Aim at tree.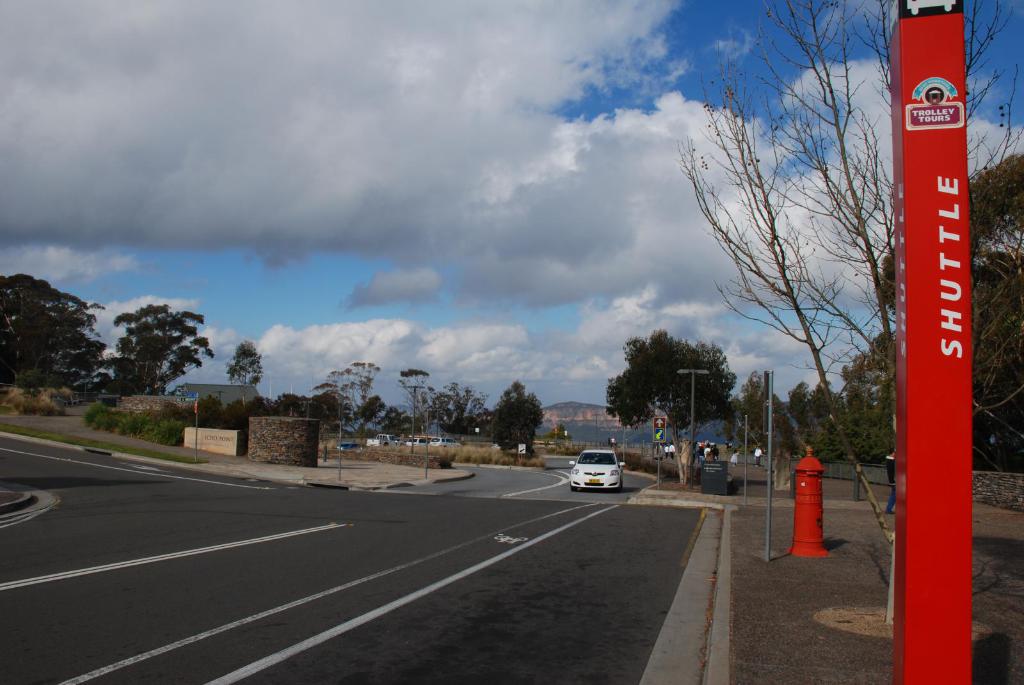
Aimed at [x1=483, y1=380, x2=544, y2=457].
